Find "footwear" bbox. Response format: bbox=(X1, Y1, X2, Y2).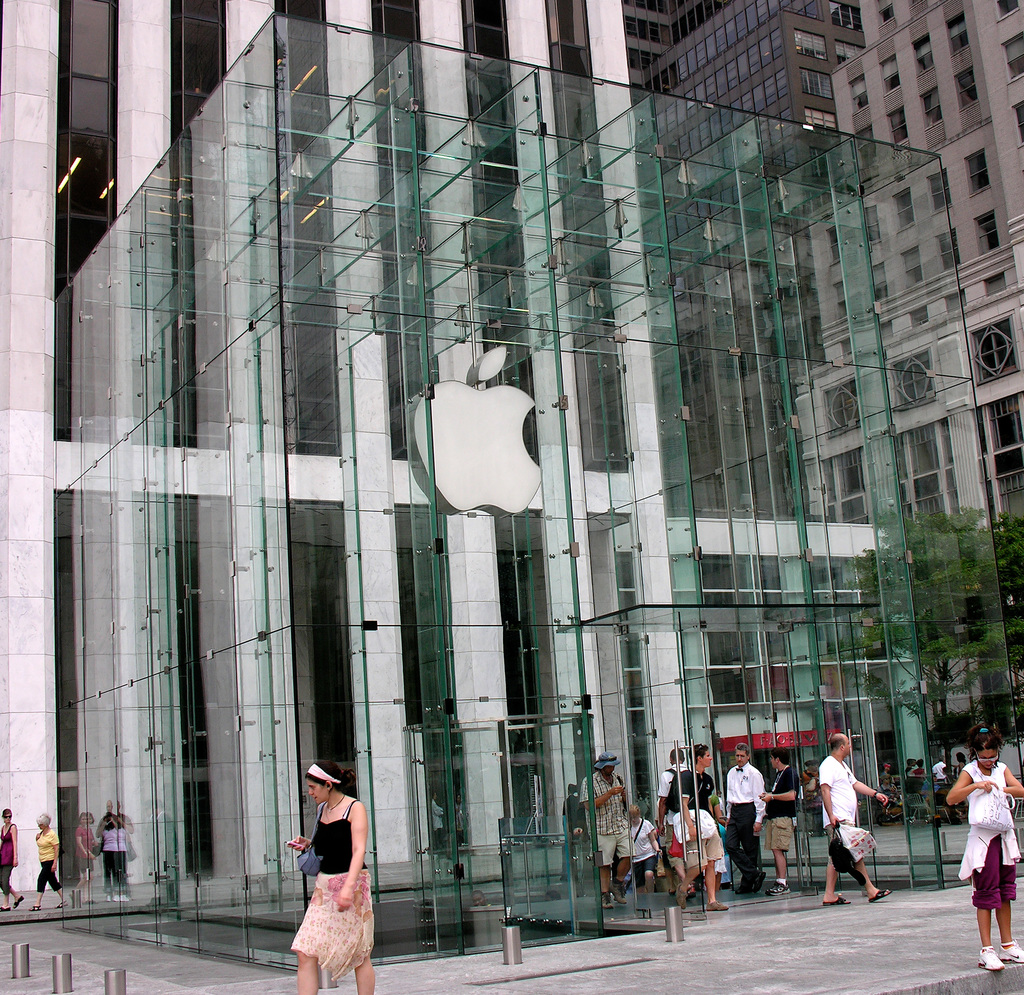
bbox=(609, 882, 626, 903).
